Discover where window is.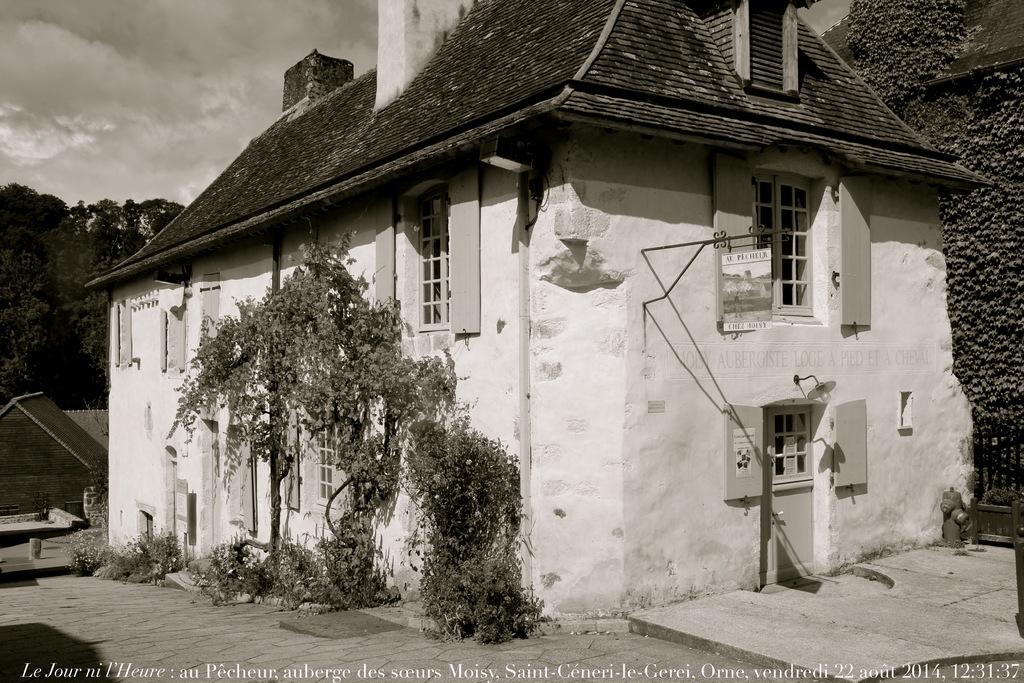
Discovered at {"left": 304, "top": 383, "right": 345, "bottom": 514}.
